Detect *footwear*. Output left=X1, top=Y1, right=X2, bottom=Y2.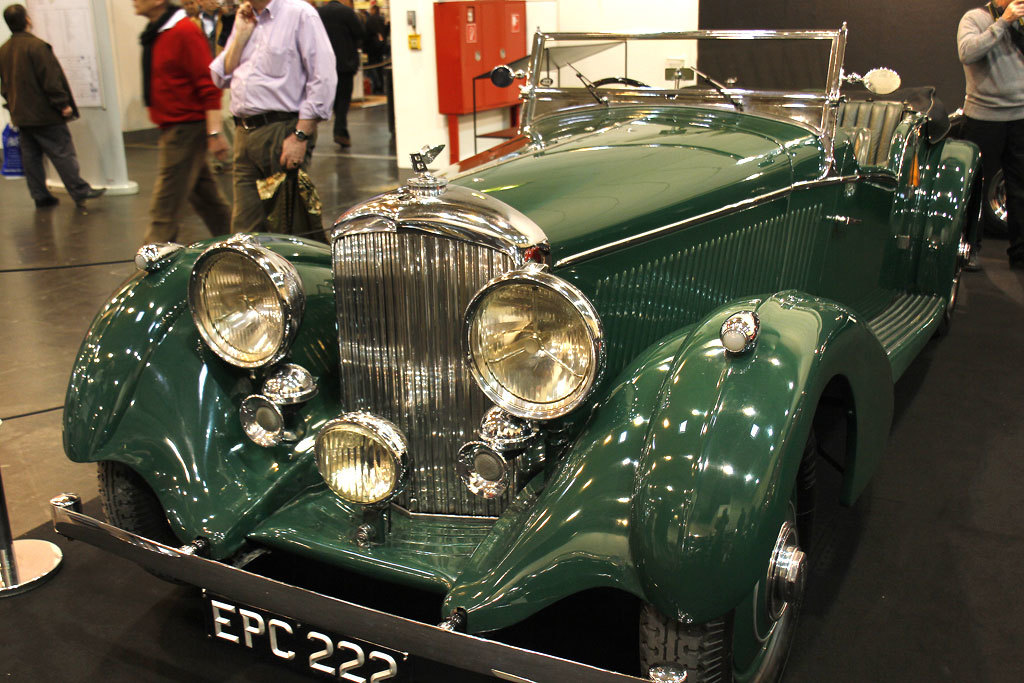
left=40, top=196, right=63, bottom=208.
